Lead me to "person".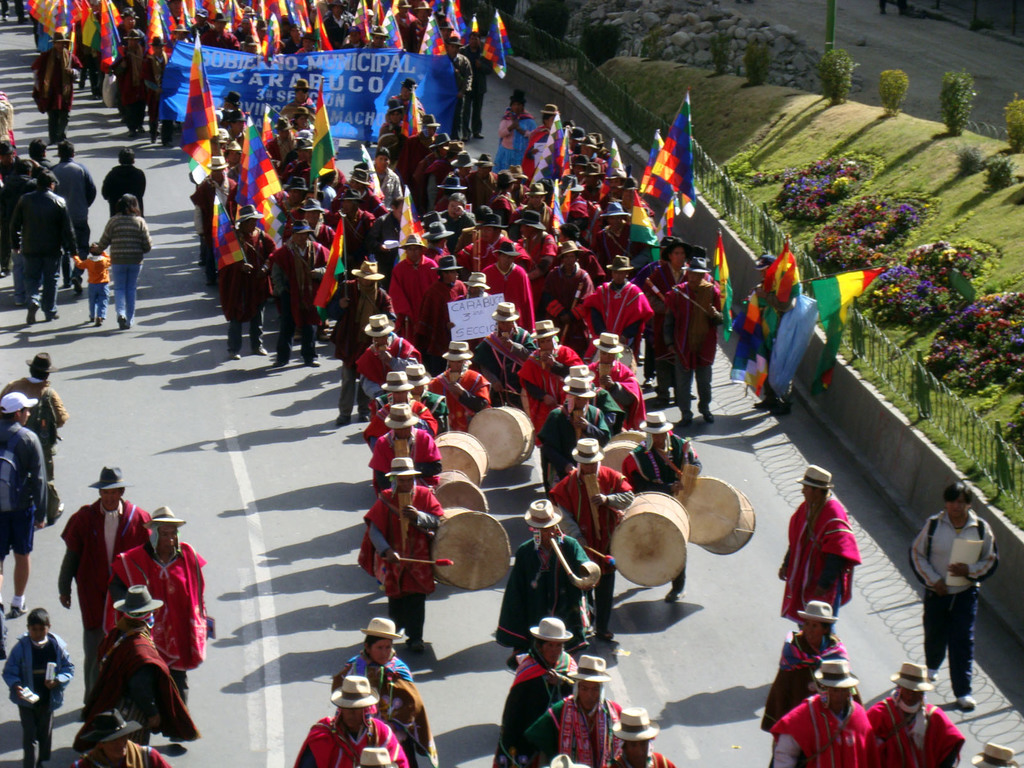
Lead to pyautogui.locateOnScreen(93, 577, 199, 740).
